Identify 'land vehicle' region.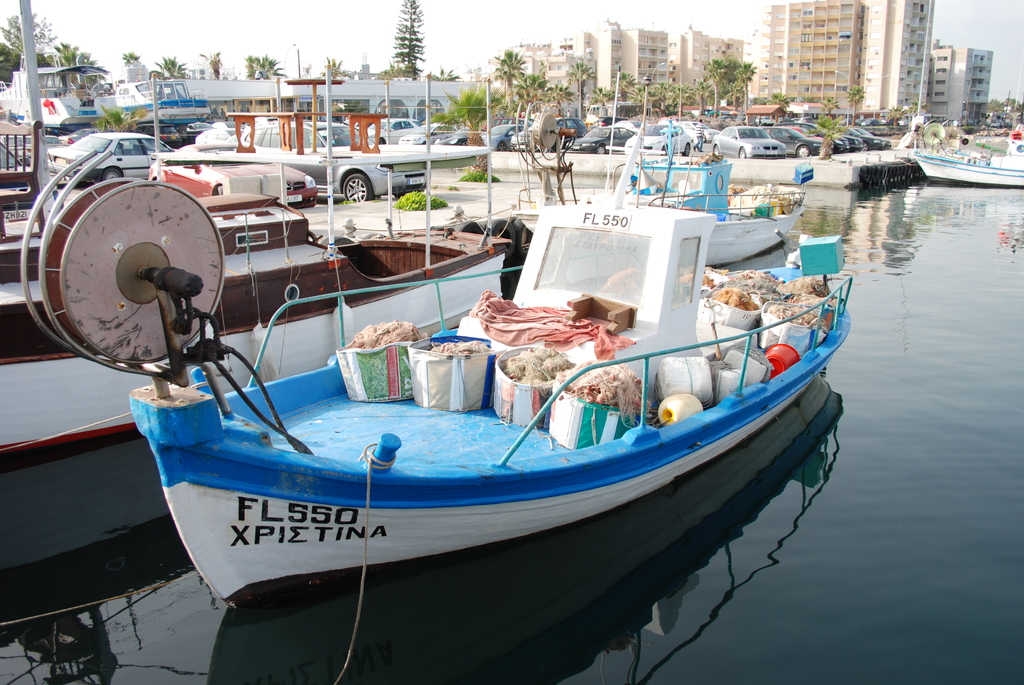
Region: x1=131, y1=199, x2=851, y2=619.
